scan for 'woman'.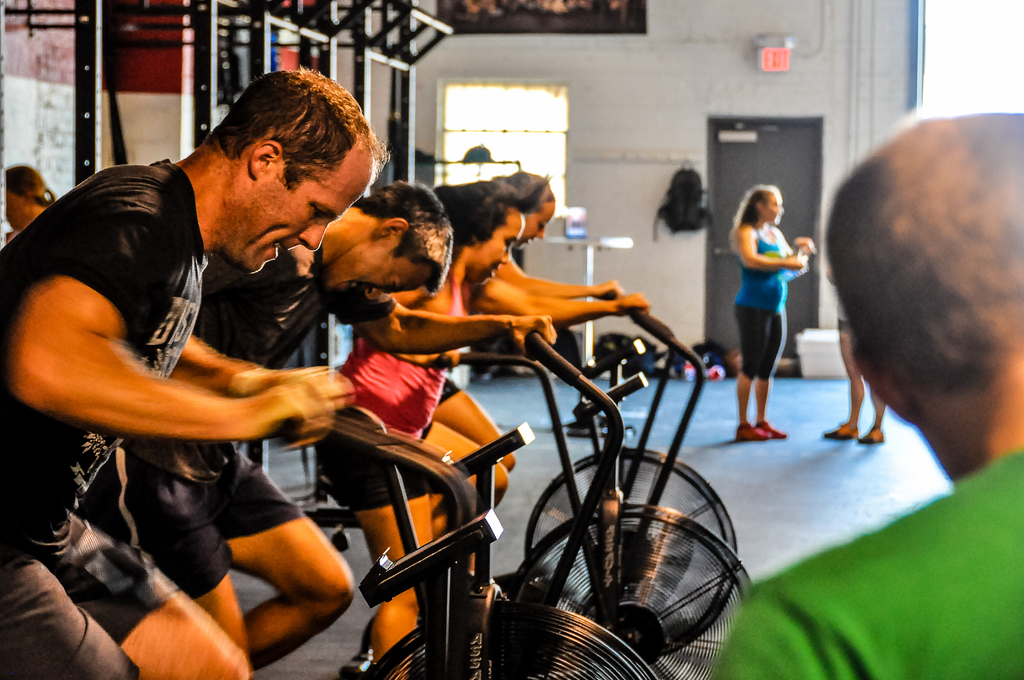
Scan result: <box>471,174,651,465</box>.
